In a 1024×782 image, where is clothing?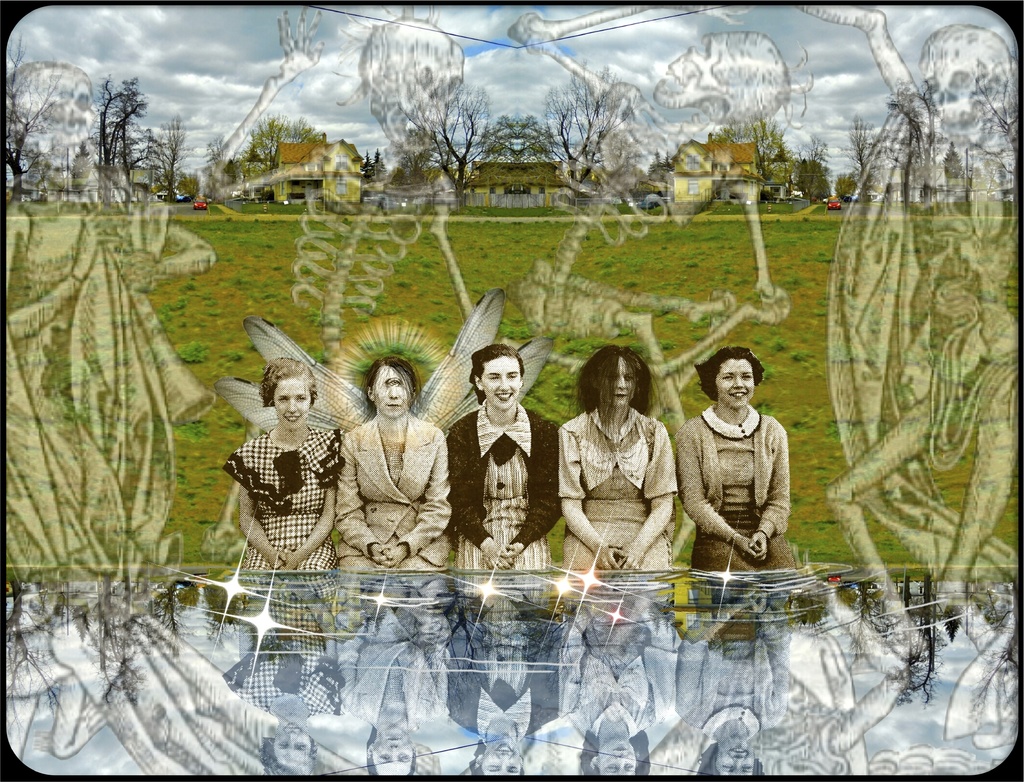
{"x1": 231, "y1": 421, "x2": 349, "y2": 569}.
